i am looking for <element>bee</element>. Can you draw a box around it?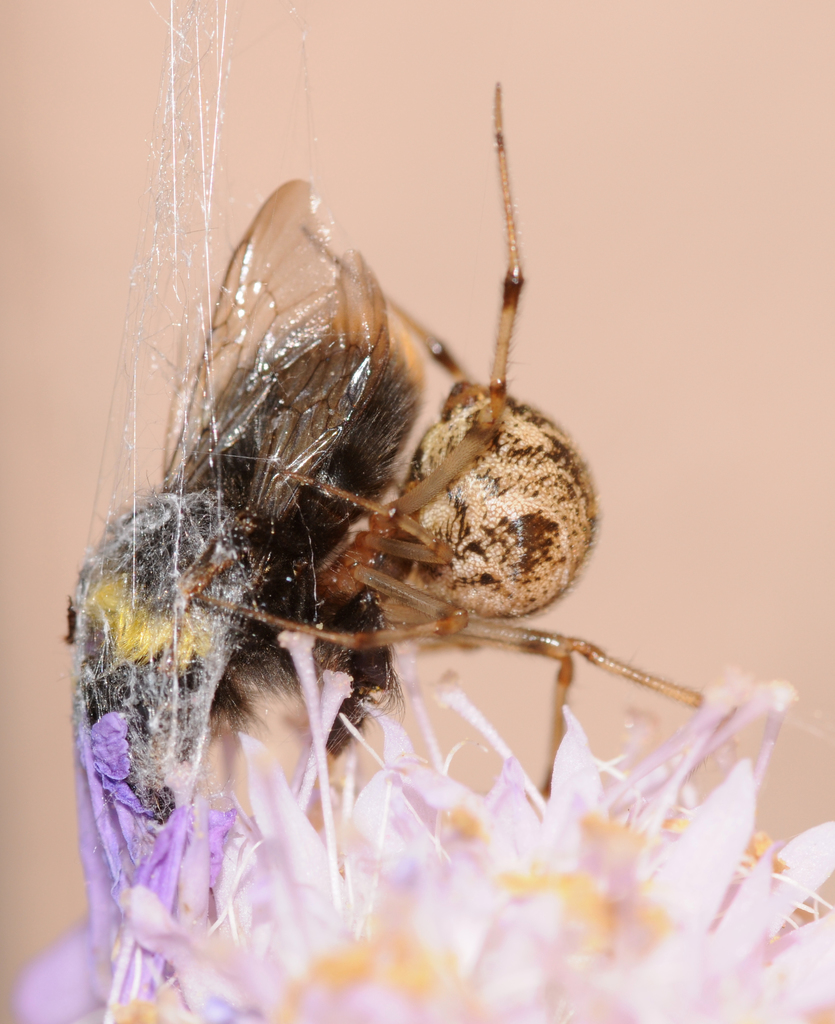
Sure, the bounding box is locate(73, 121, 661, 845).
